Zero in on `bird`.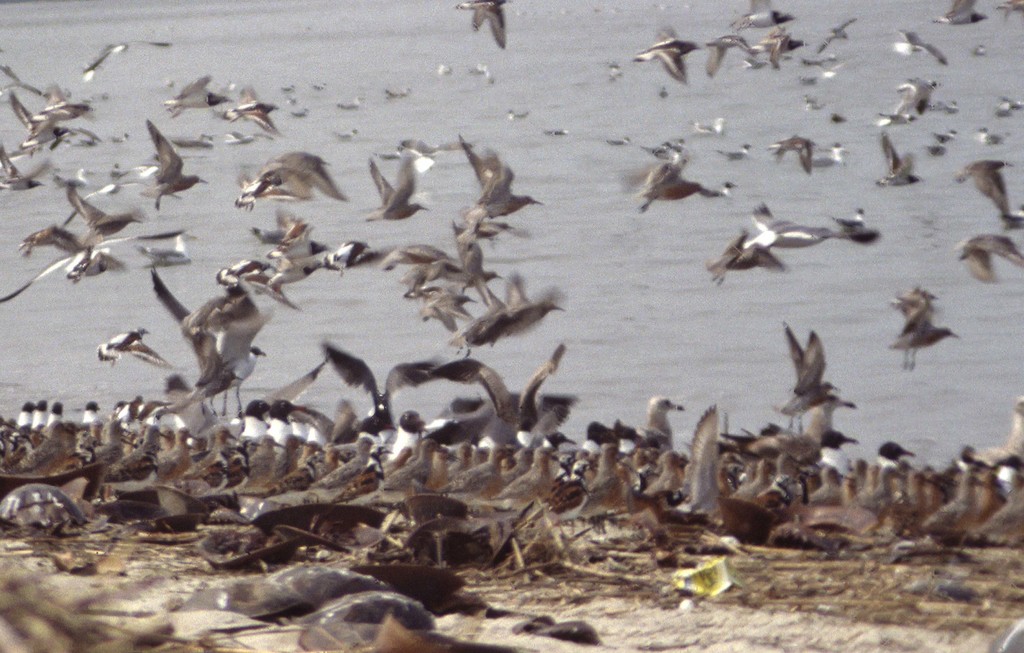
Zeroed in: 873, 133, 921, 186.
